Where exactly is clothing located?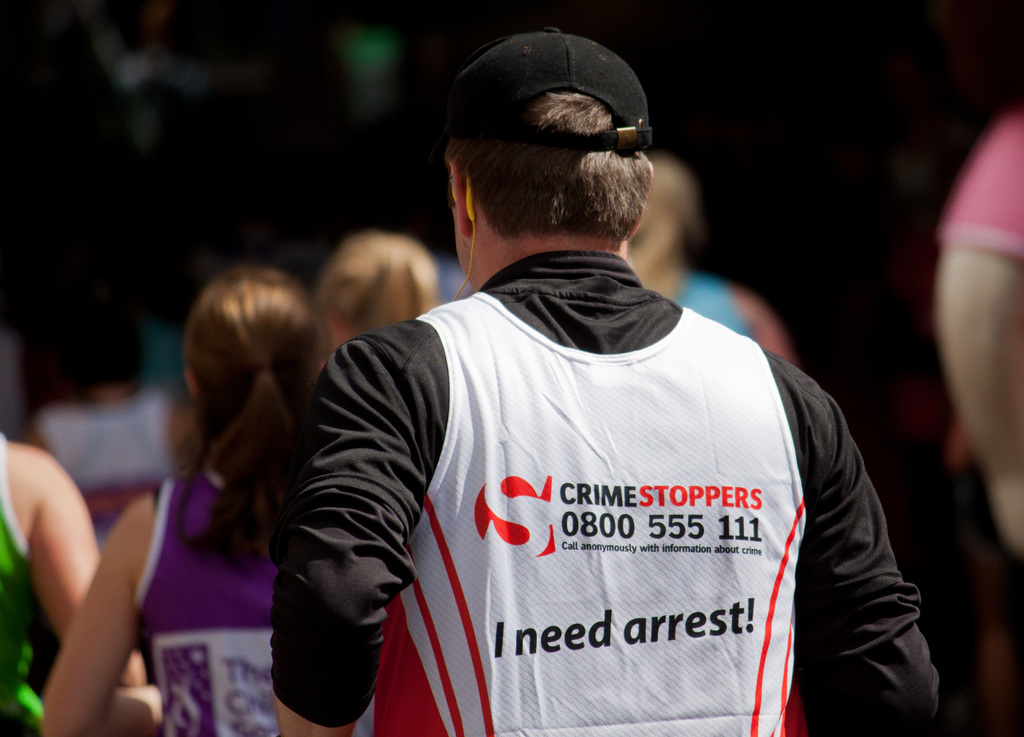
Its bounding box is 275/254/957/736.
